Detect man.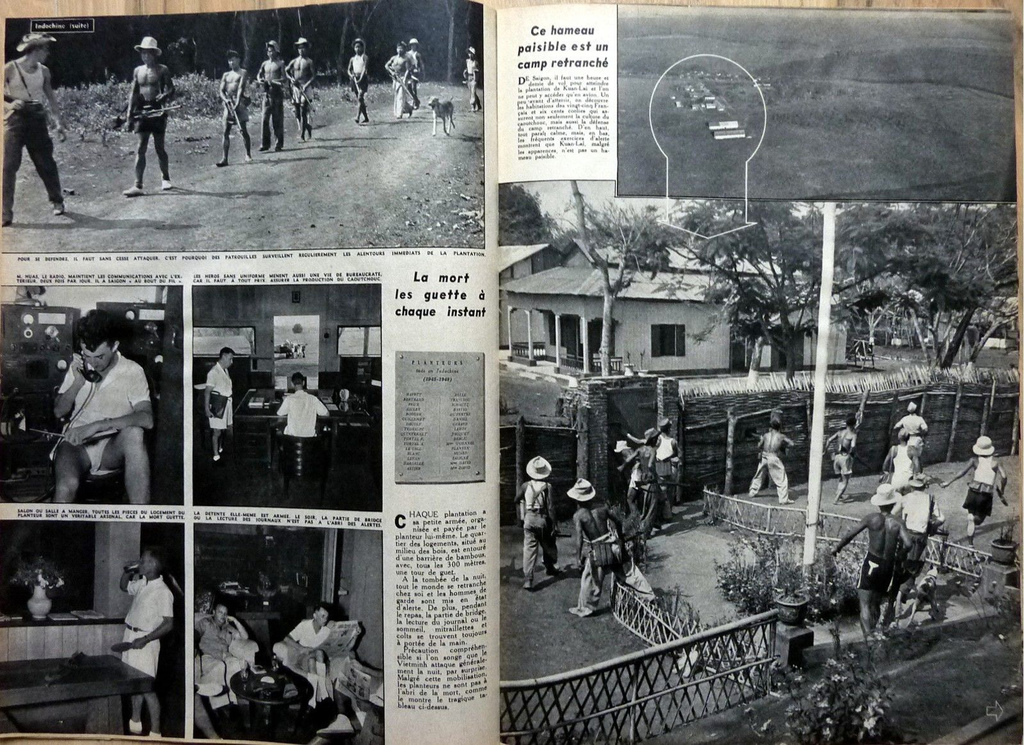
Detected at [left=254, top=40, right=285, bottom=151].
